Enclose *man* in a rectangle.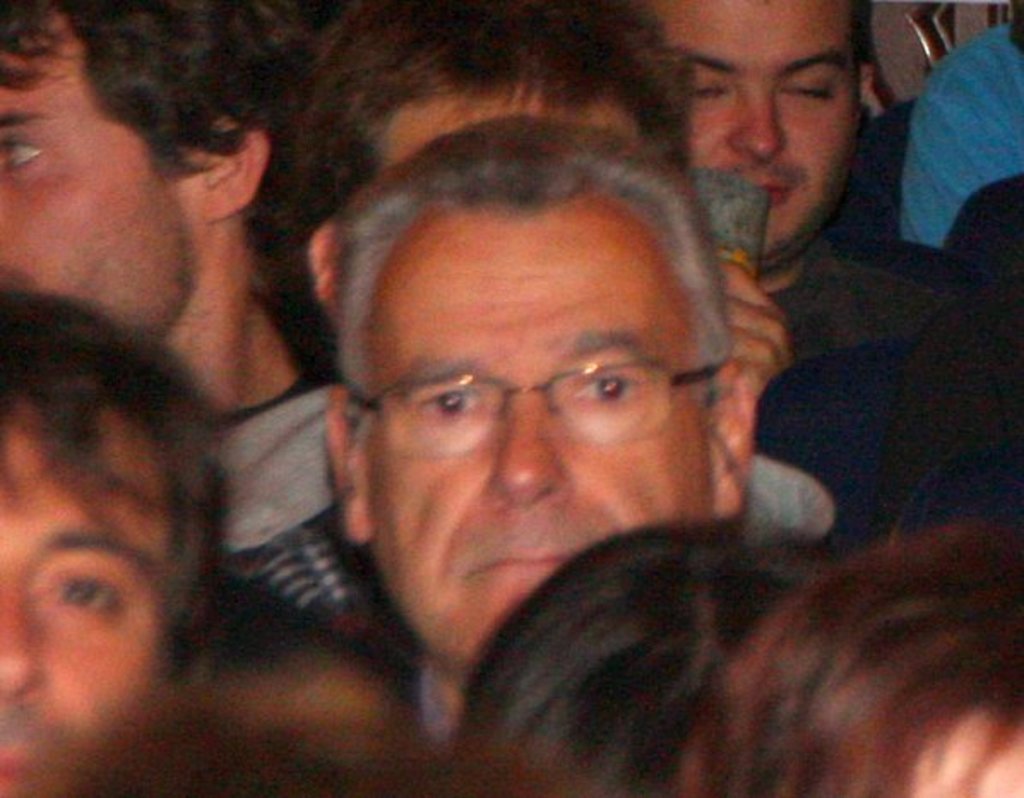
bbox=[651, 0, 945, 538].
